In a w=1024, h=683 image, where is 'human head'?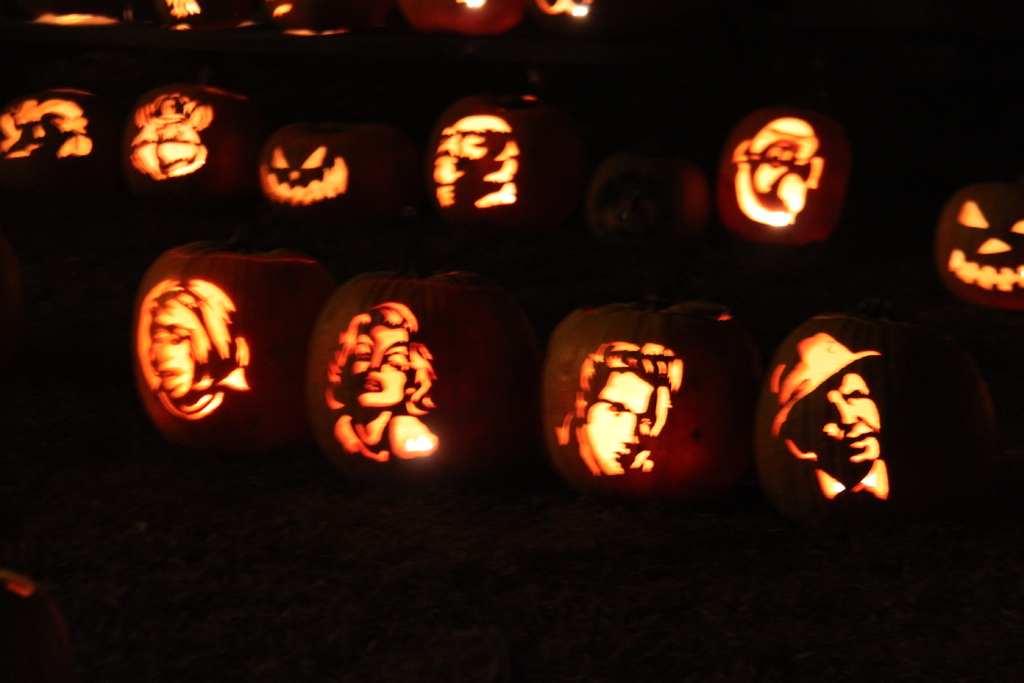
left=326, top=299, right=435, bottom=413.
